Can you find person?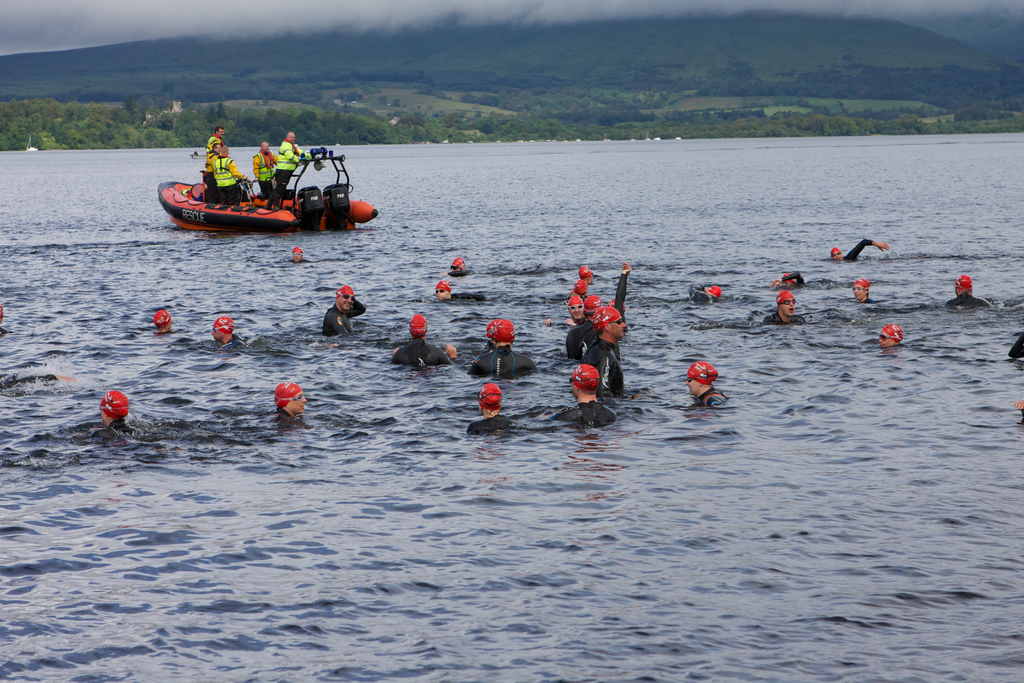
Yes, bounding box: rect(209, 149, 252, 208).
